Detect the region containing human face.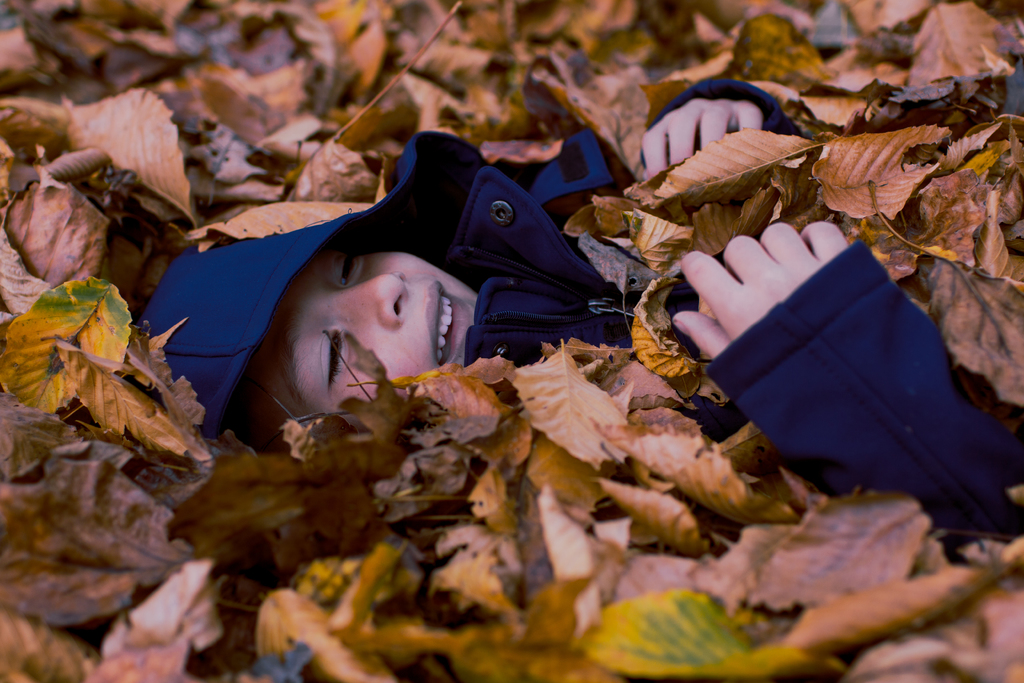
detection(253, 247, 477, 446).
